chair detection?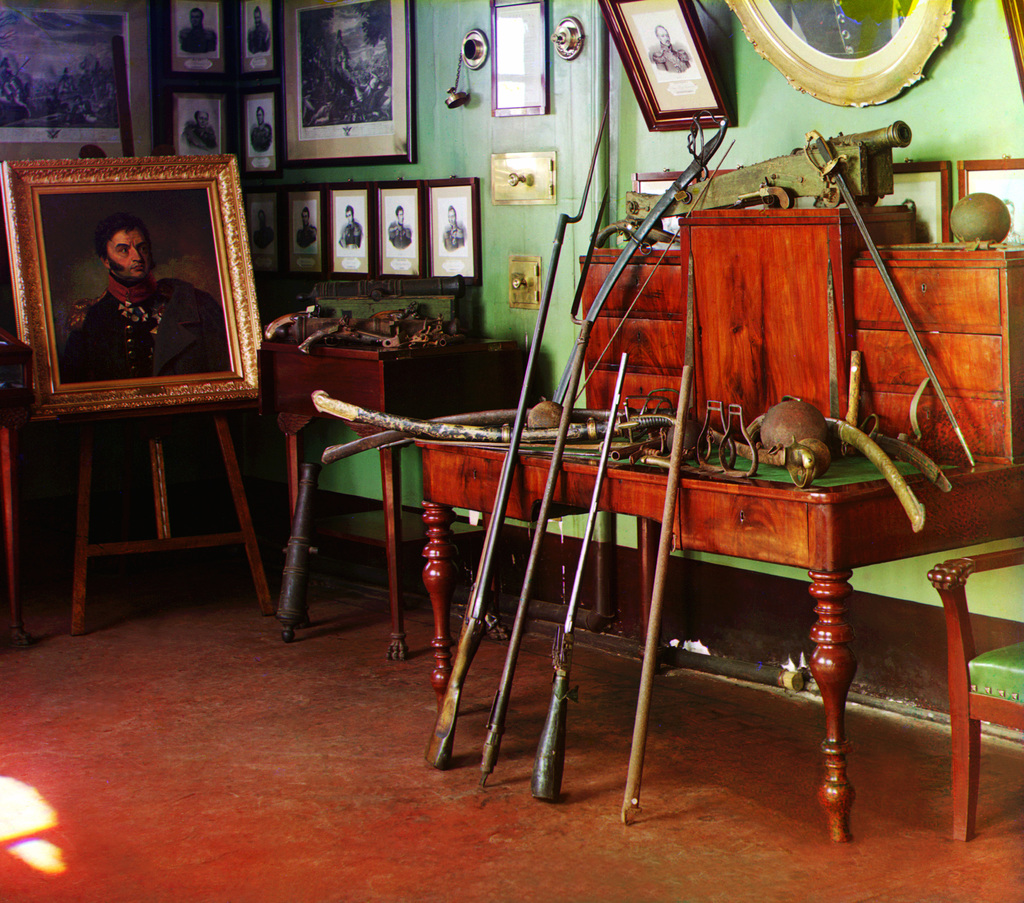
bbox(934, 545, 1023, 840)
